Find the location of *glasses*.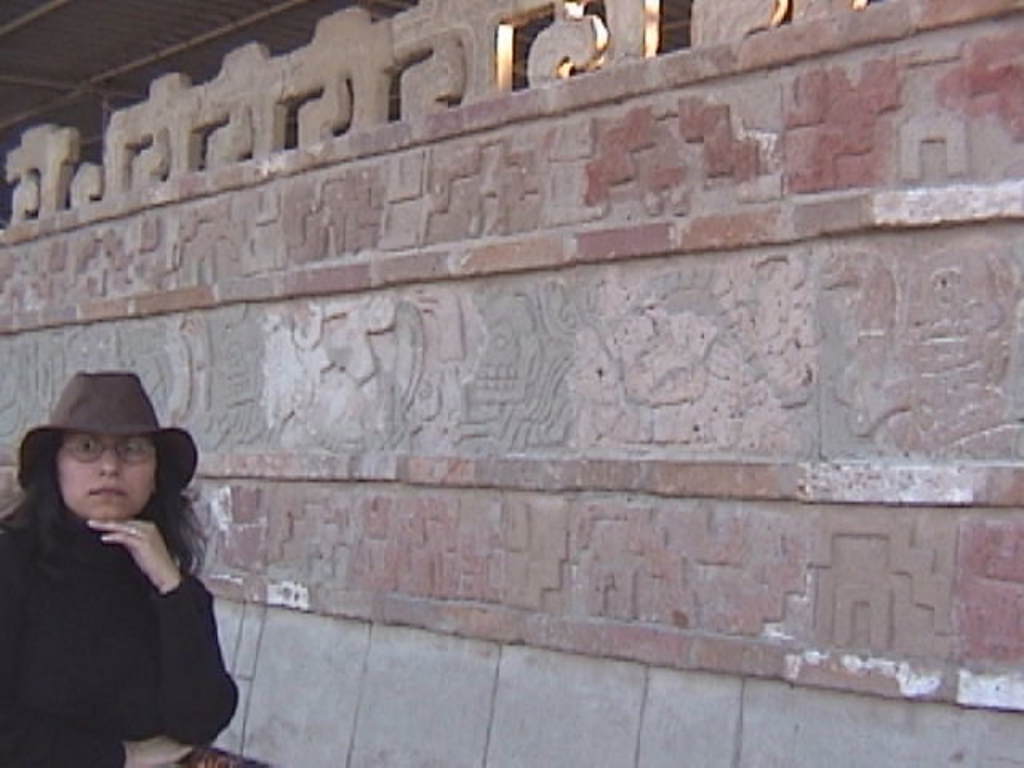
Location: 66/432/149/466.
